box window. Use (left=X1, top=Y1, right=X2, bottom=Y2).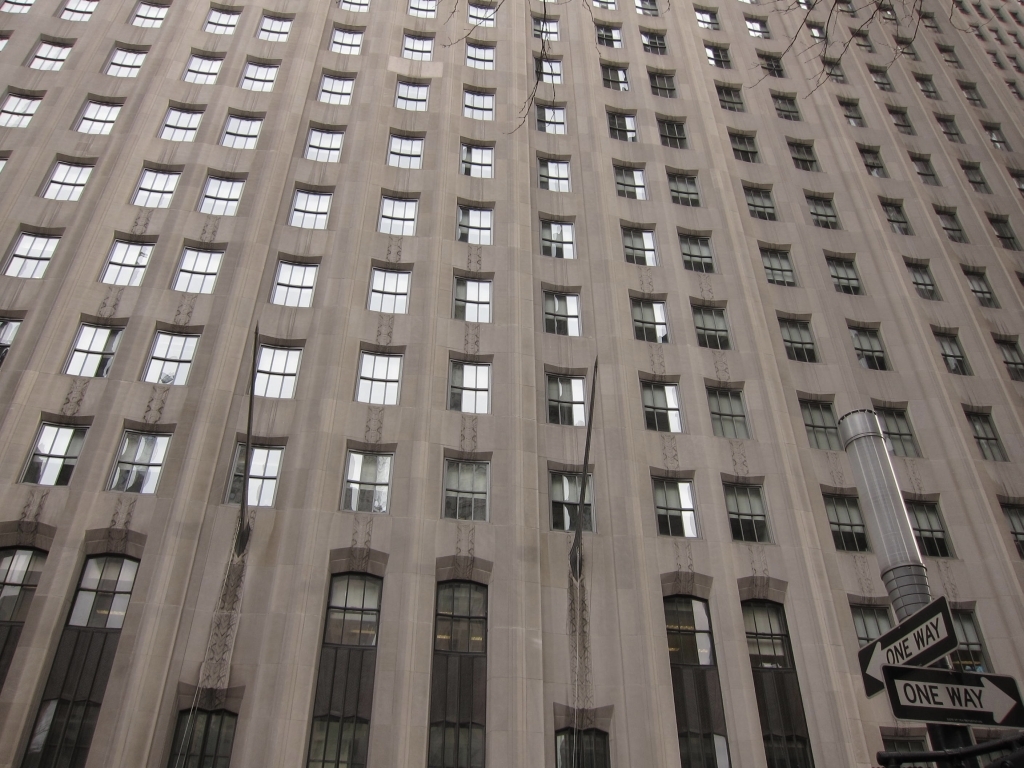
(left=236, top=60, right=278, bottom=89).
